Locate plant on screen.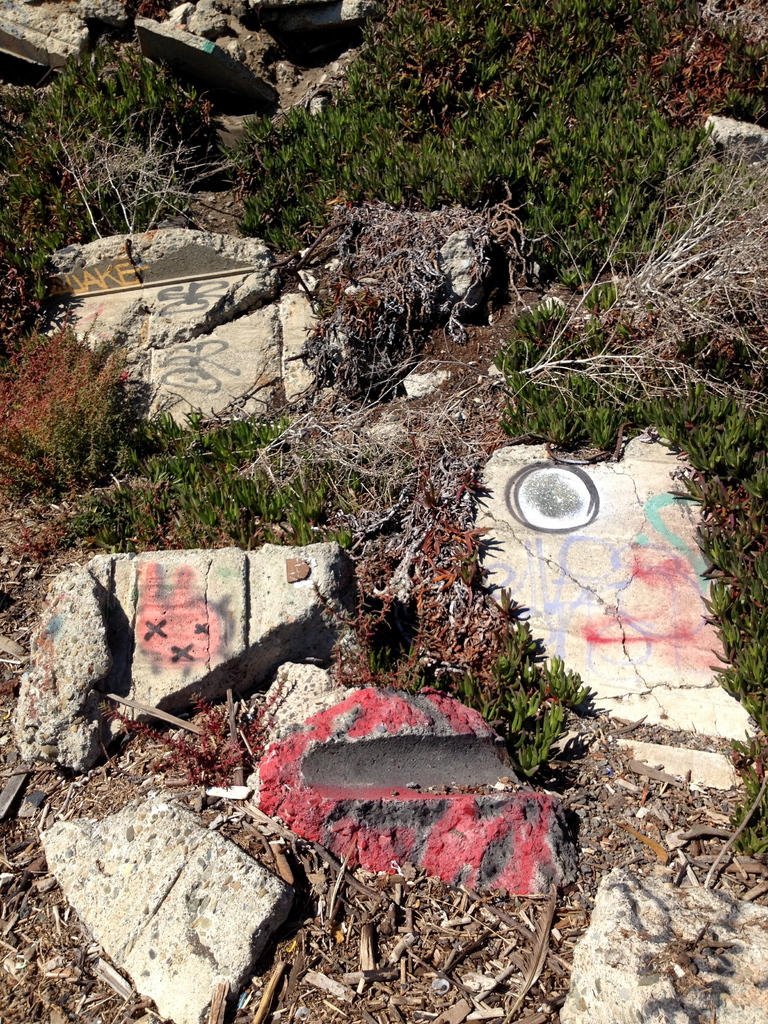
On screen at x1=301 y1=466 x2=387 y2=550.
